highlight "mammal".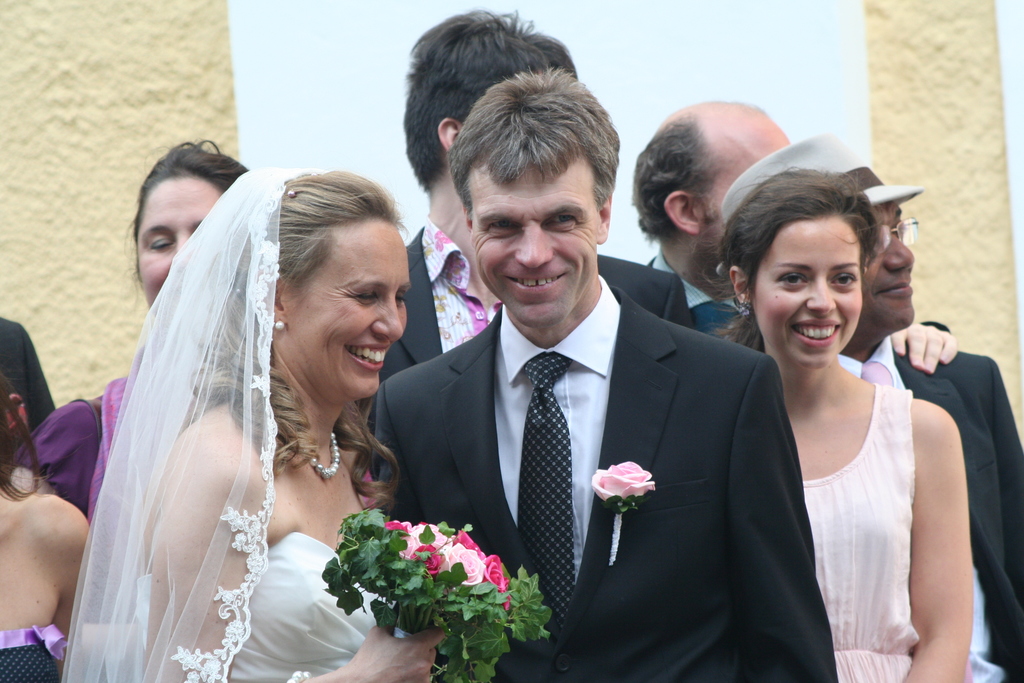
Highlighted region: x1=378 y1=5 x2=697 y2=378.
